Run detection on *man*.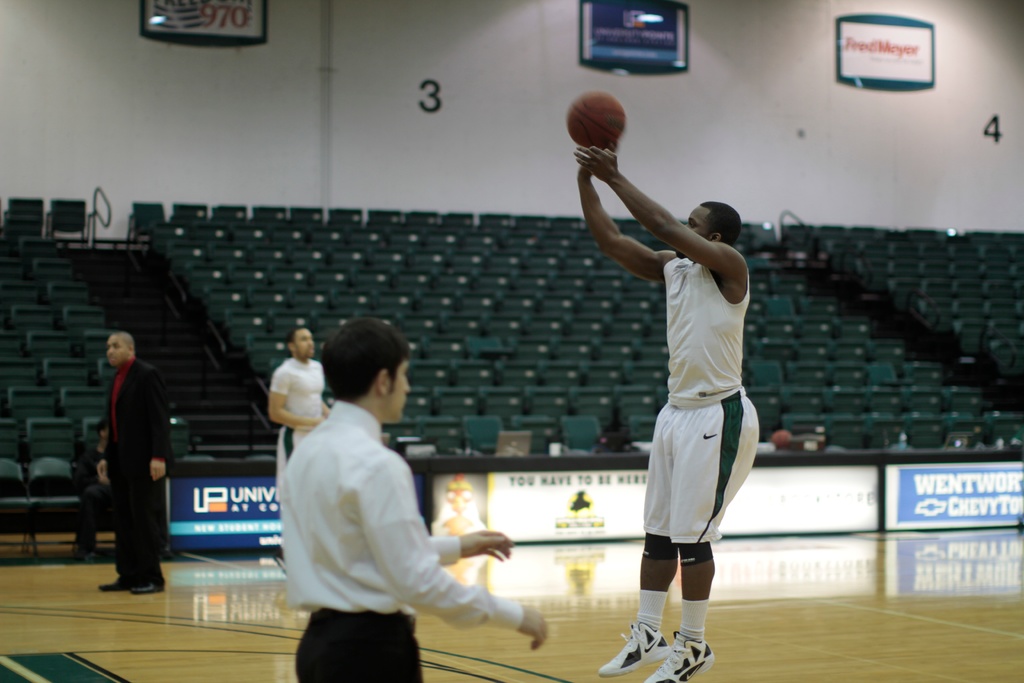
Result: BBox(96, 329, 173, 594).
